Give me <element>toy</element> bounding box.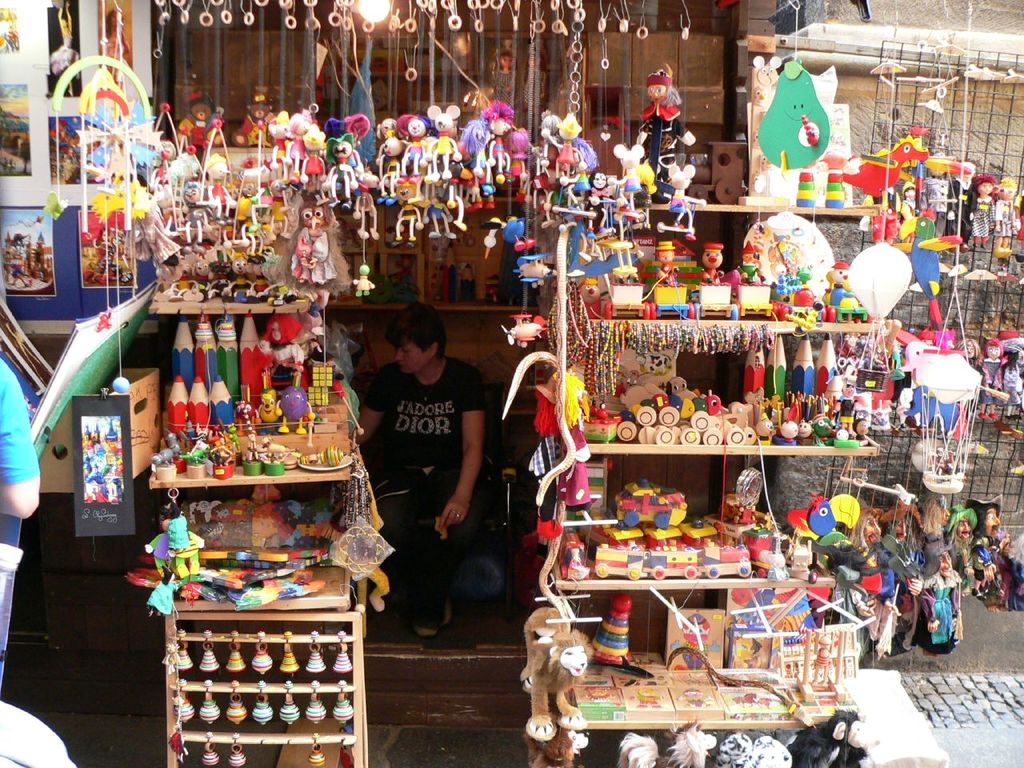
x1=910, y1=538, x2=974, y2=650.
